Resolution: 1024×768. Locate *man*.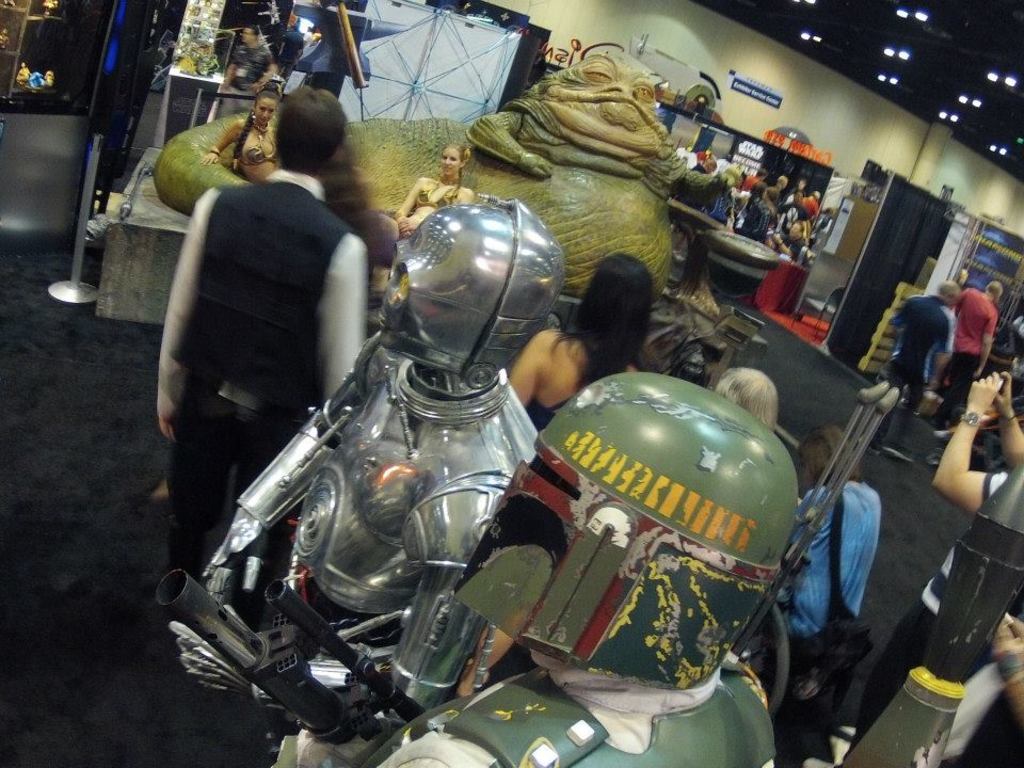
673, 154, 732, 222.
